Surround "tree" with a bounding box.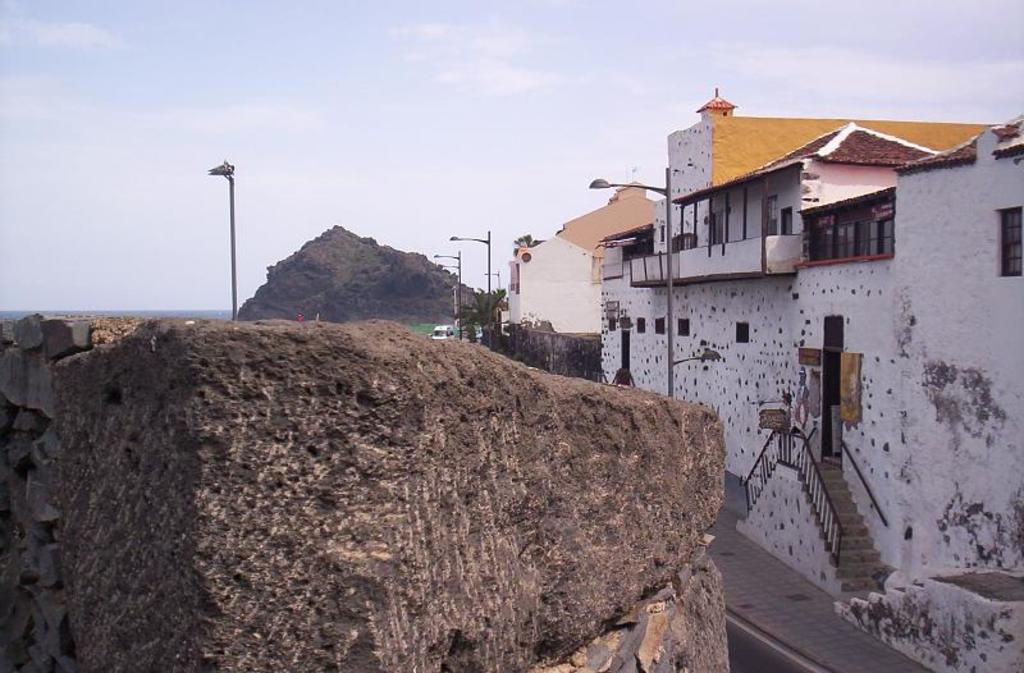
[x1=449, y1=288, x2=513, y2=344].
